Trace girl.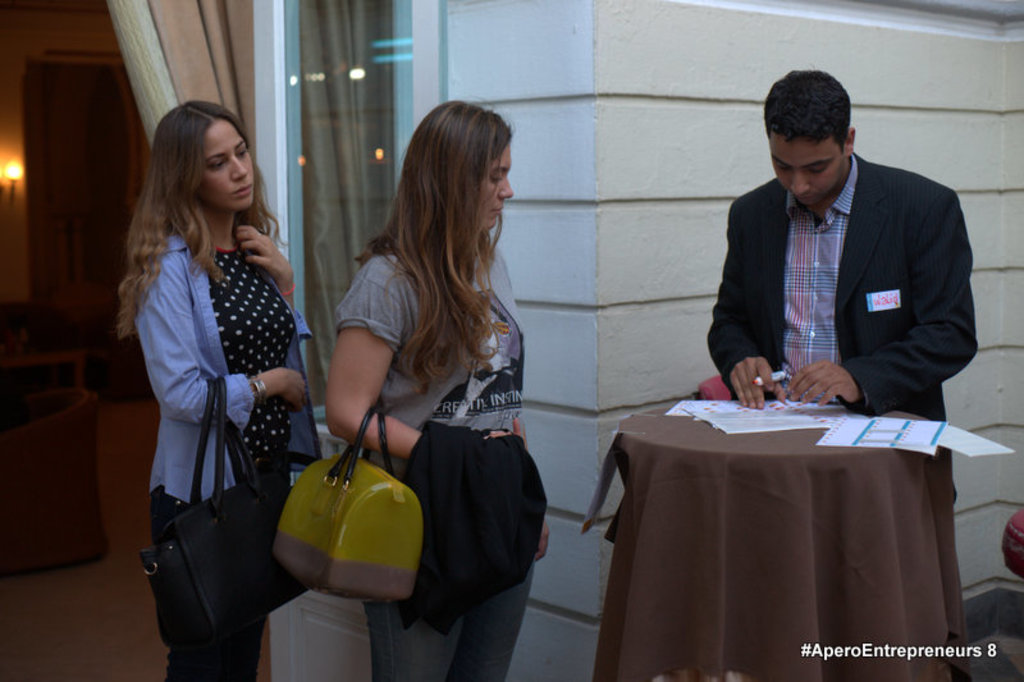
Traced to bbox=(329, 97, 554, 681).
